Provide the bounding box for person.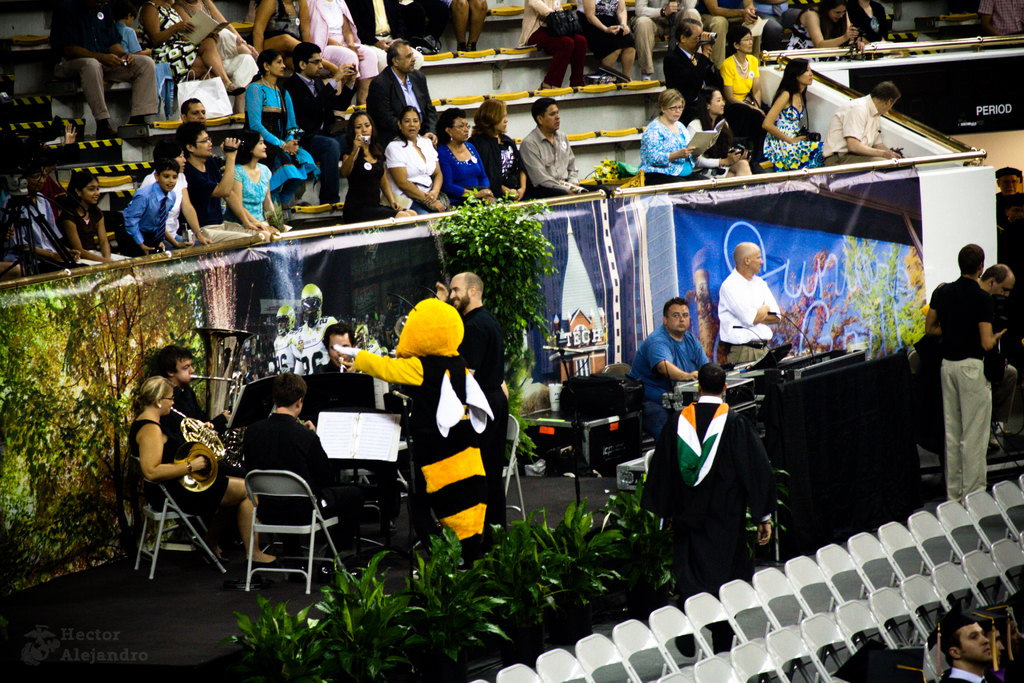
bbox(817, 81, 903, 174).
